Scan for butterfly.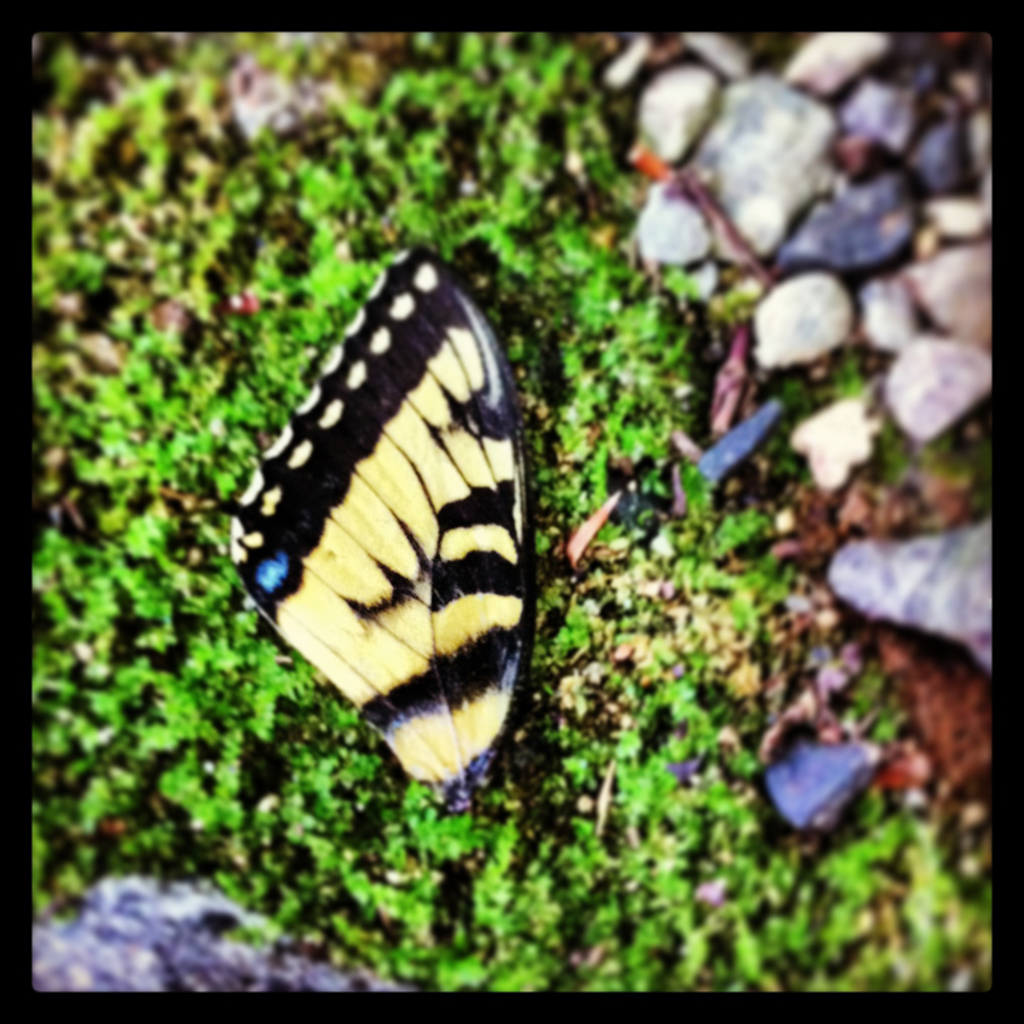
Scan result: select_region(249, 235, 550, 839).
